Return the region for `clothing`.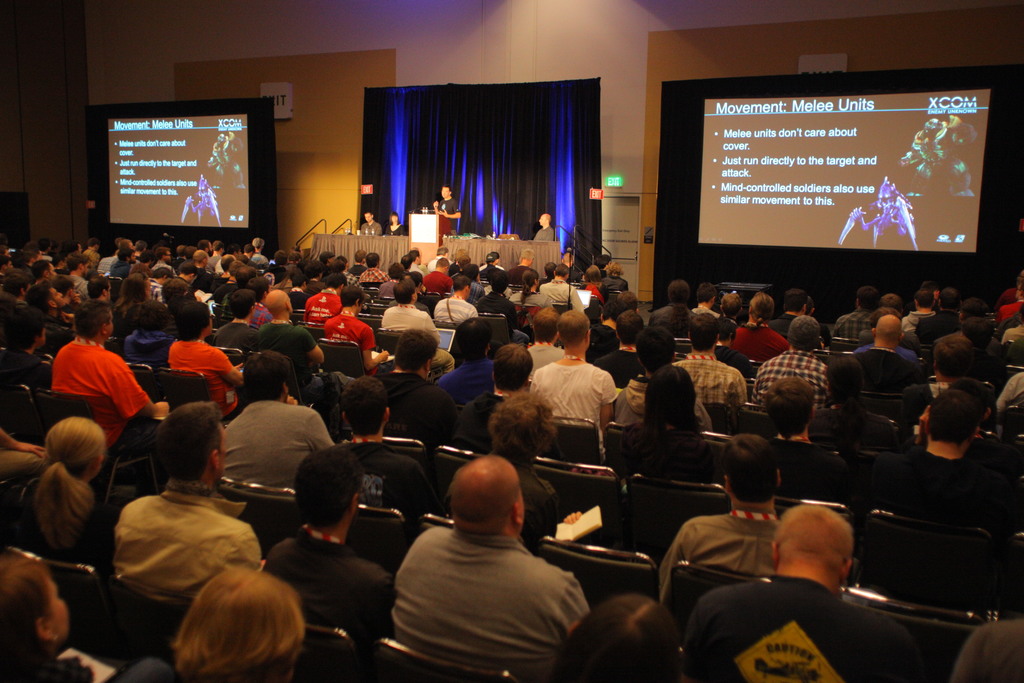
box(433, 293, 481, 327).
